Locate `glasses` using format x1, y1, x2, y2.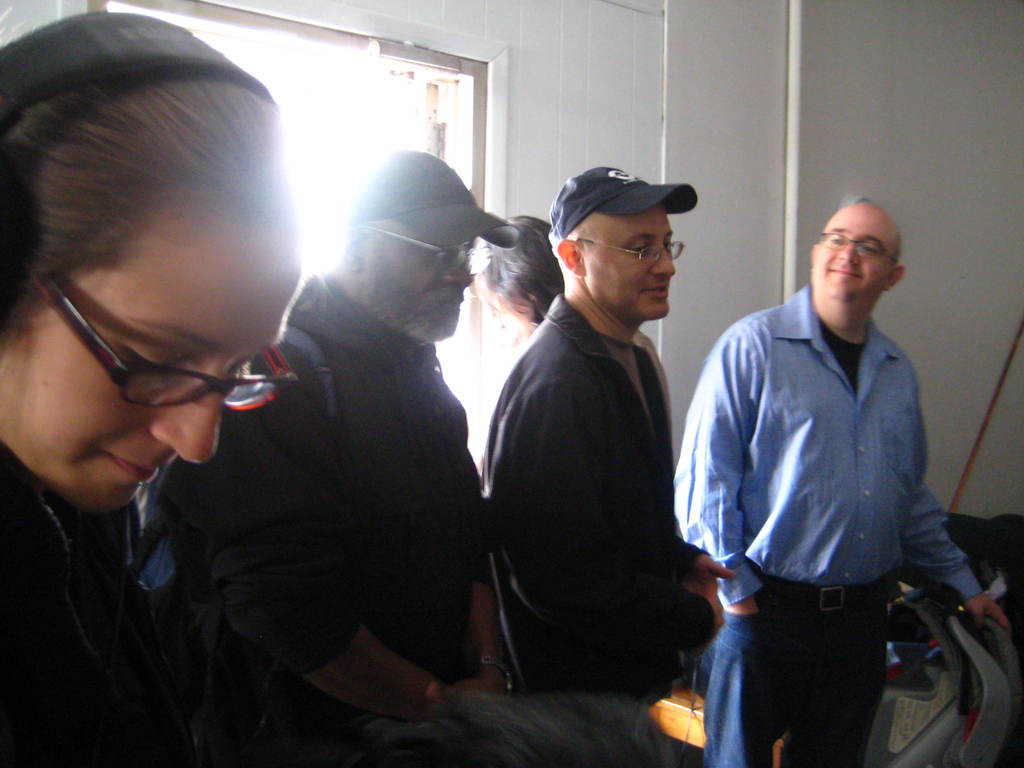
812, 226, 908, 263.
